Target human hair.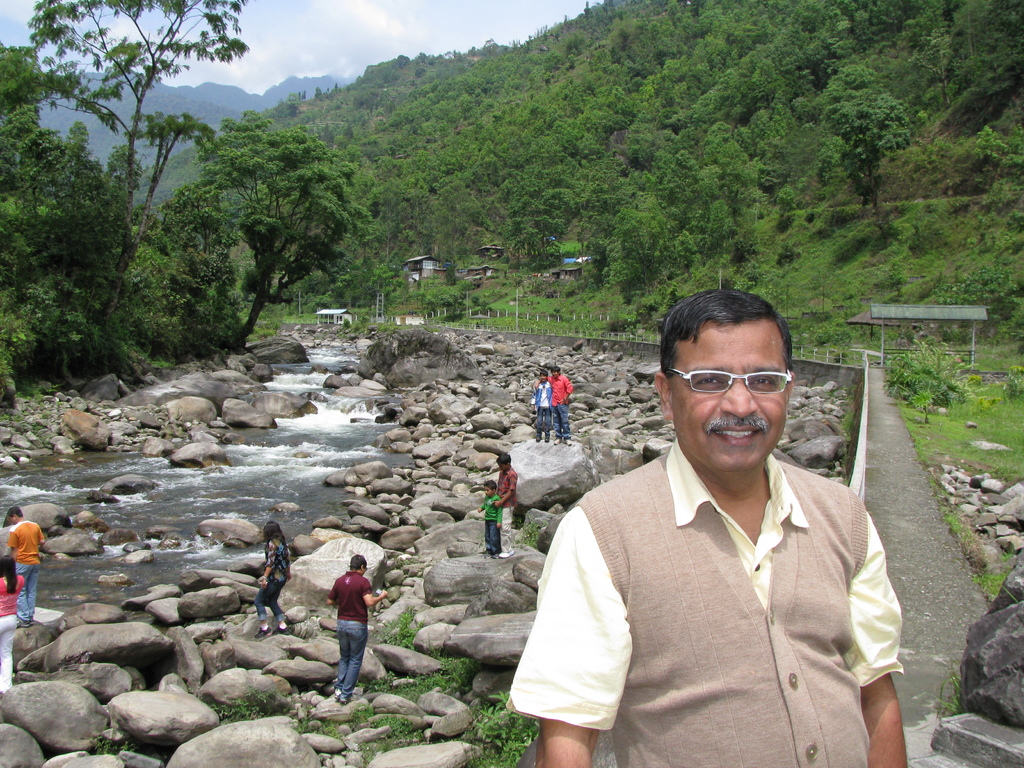
Target region: (left=549, top=367, right=563, bottom=373).
